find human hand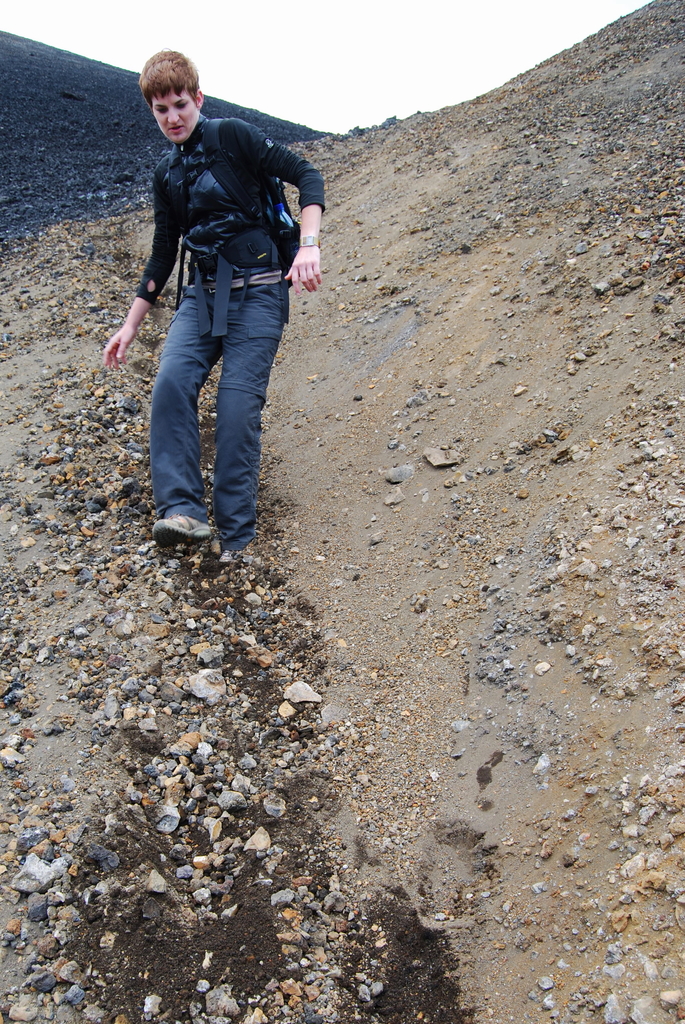
region(102, 323, 138, 367)
